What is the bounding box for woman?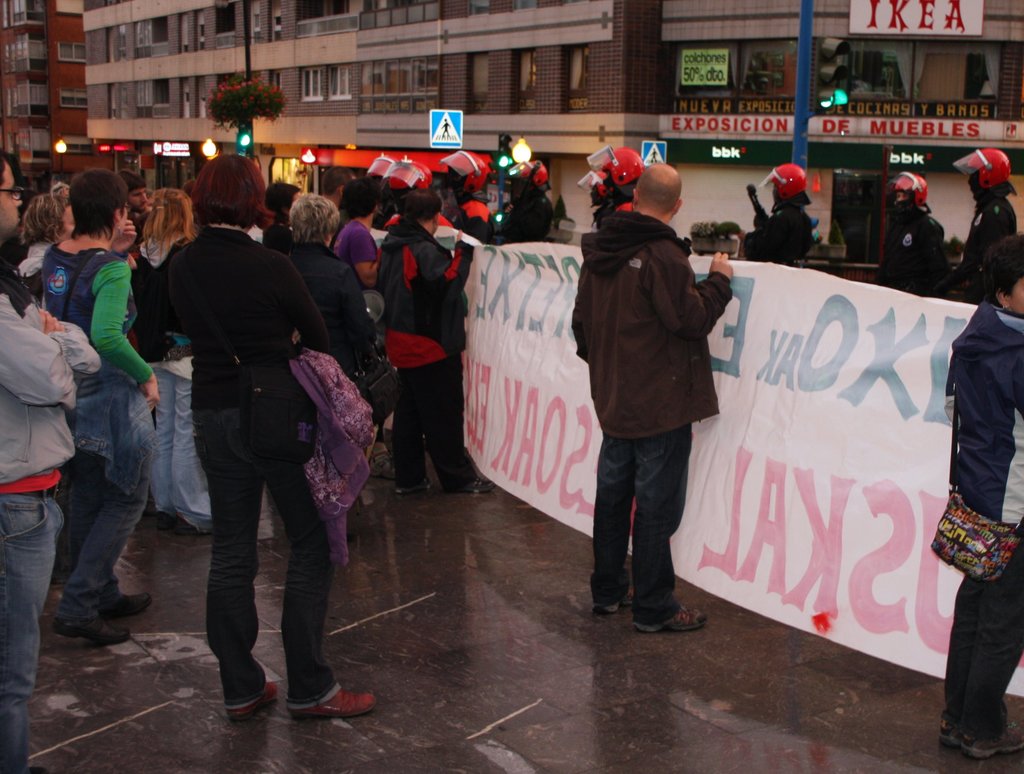
l=275, t=190, r=376, b=507.
